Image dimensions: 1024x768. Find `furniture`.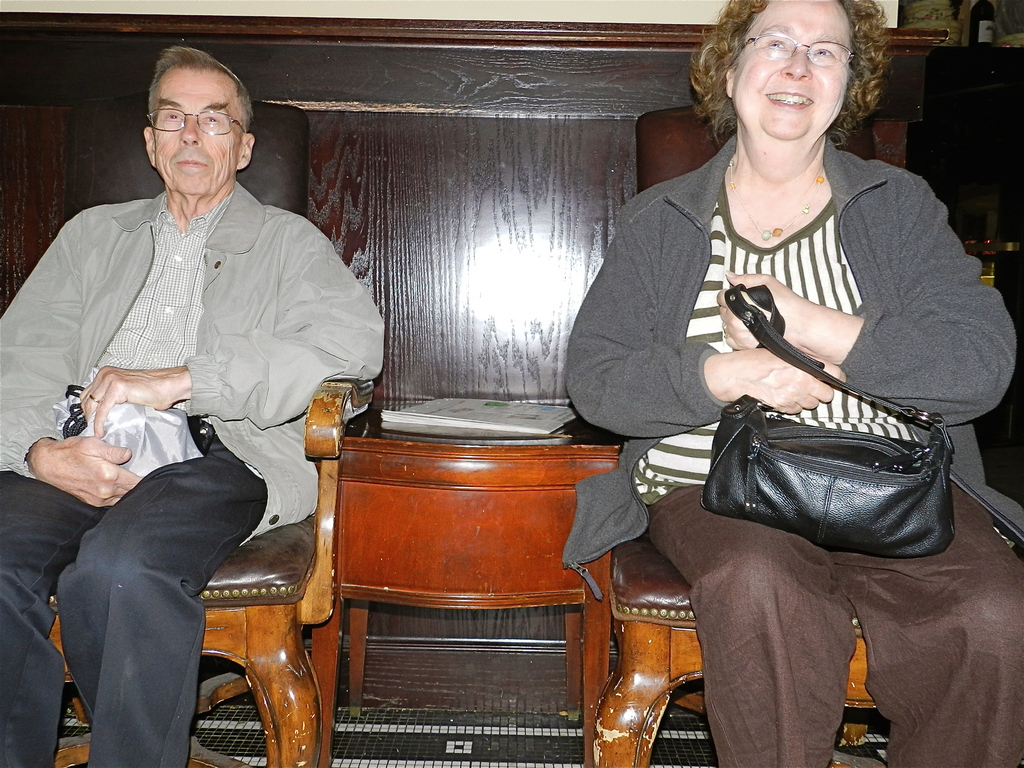
x1=55, y1=374, x2=372, y2=767.
